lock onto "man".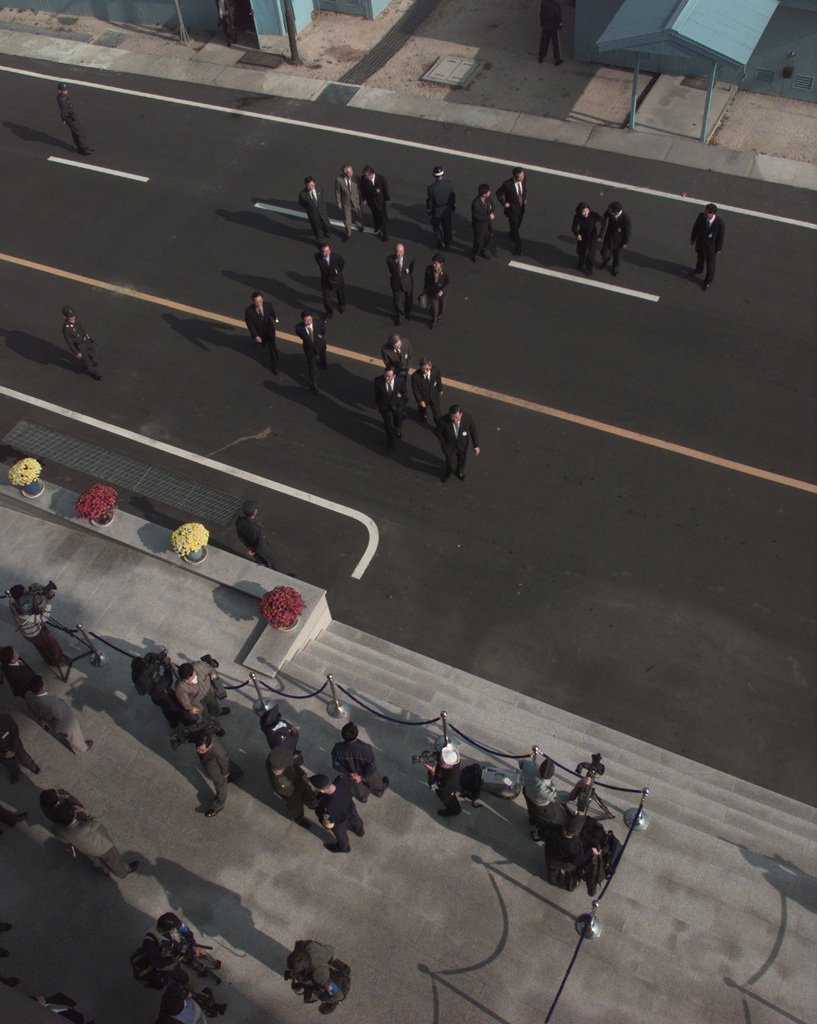
Locked: 543 815 593 892.
